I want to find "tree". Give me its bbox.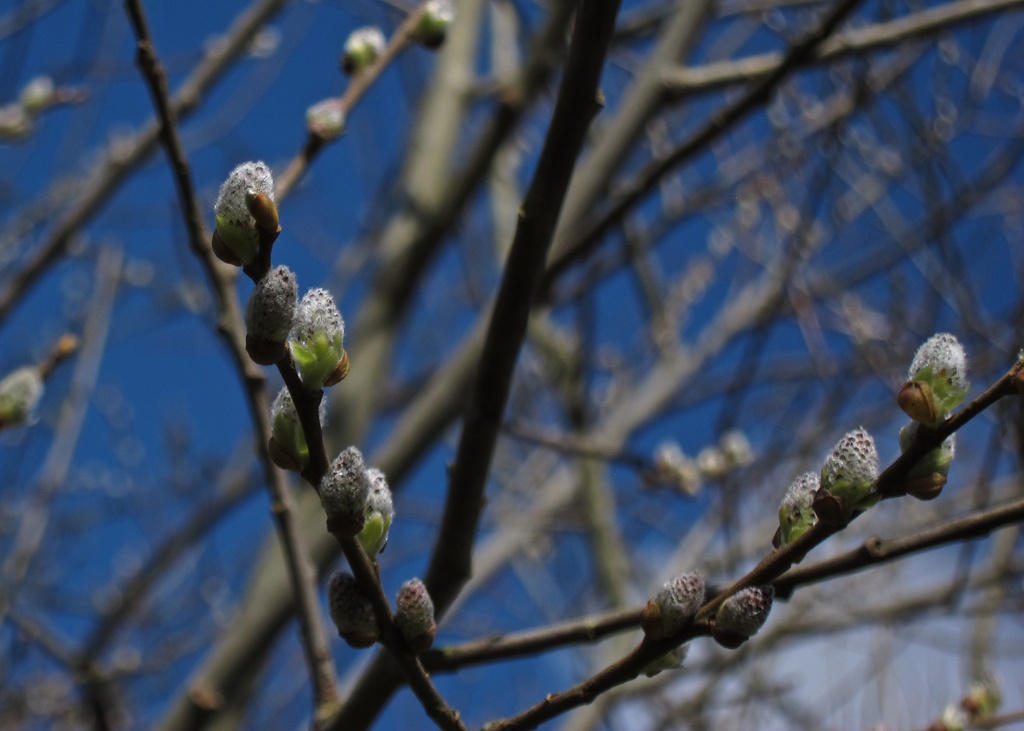
Rect(0, 0, 1023, 730).
